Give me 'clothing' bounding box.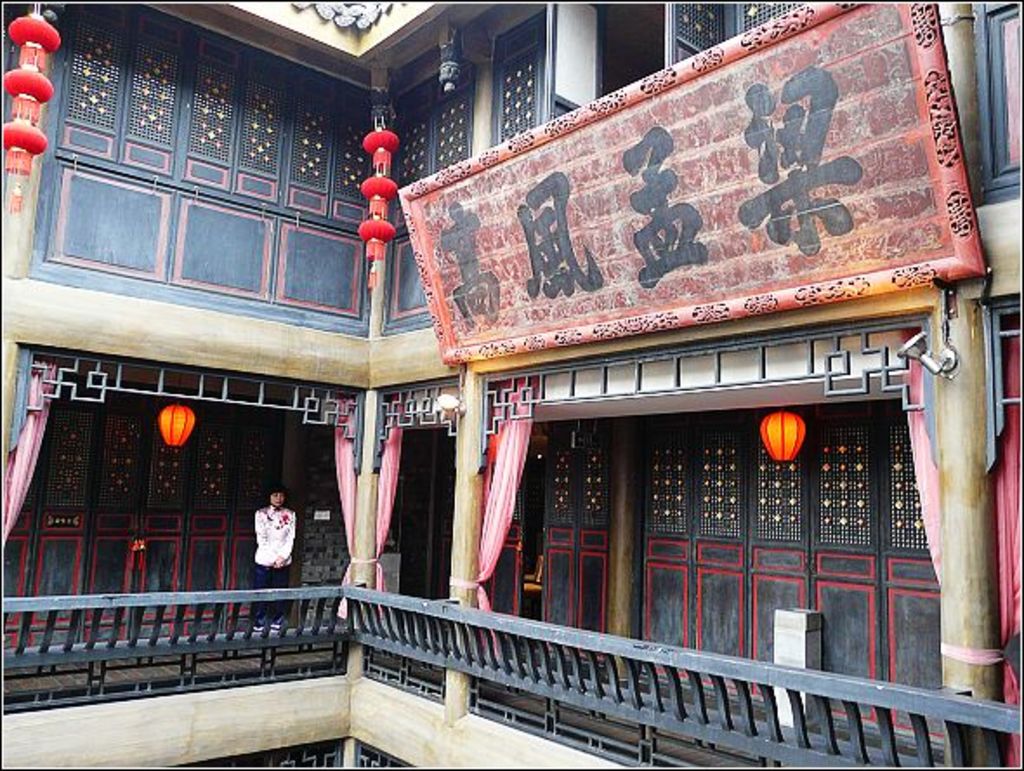
[238,498,302,594].
